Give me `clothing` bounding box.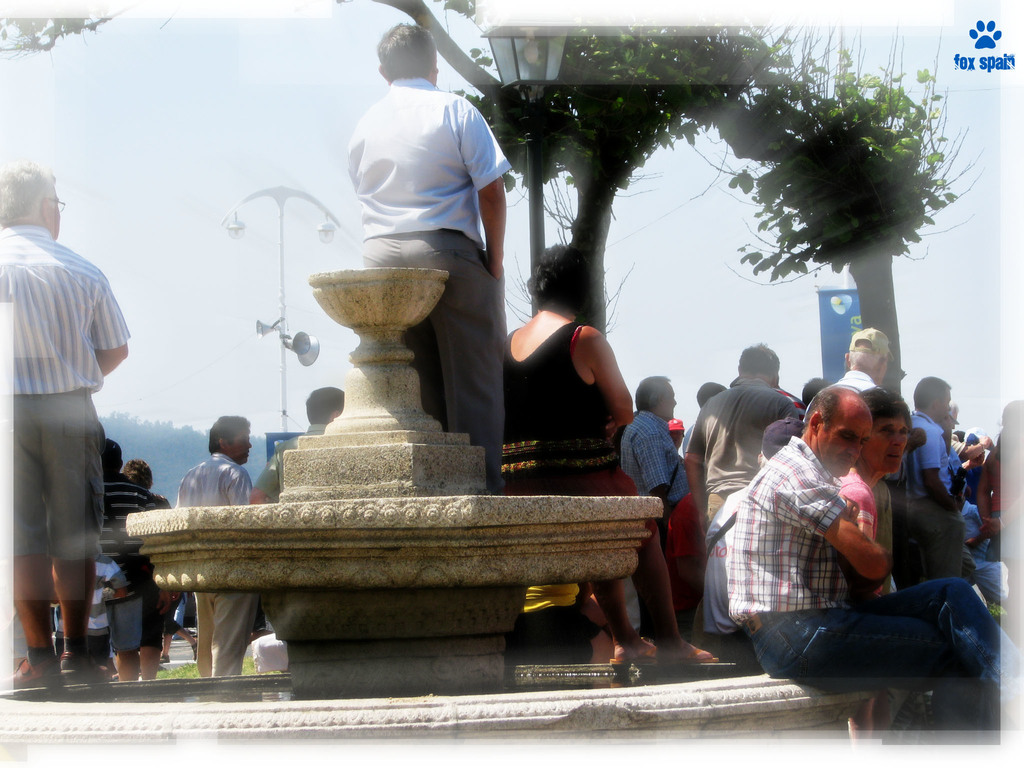
0,224,139,585.
